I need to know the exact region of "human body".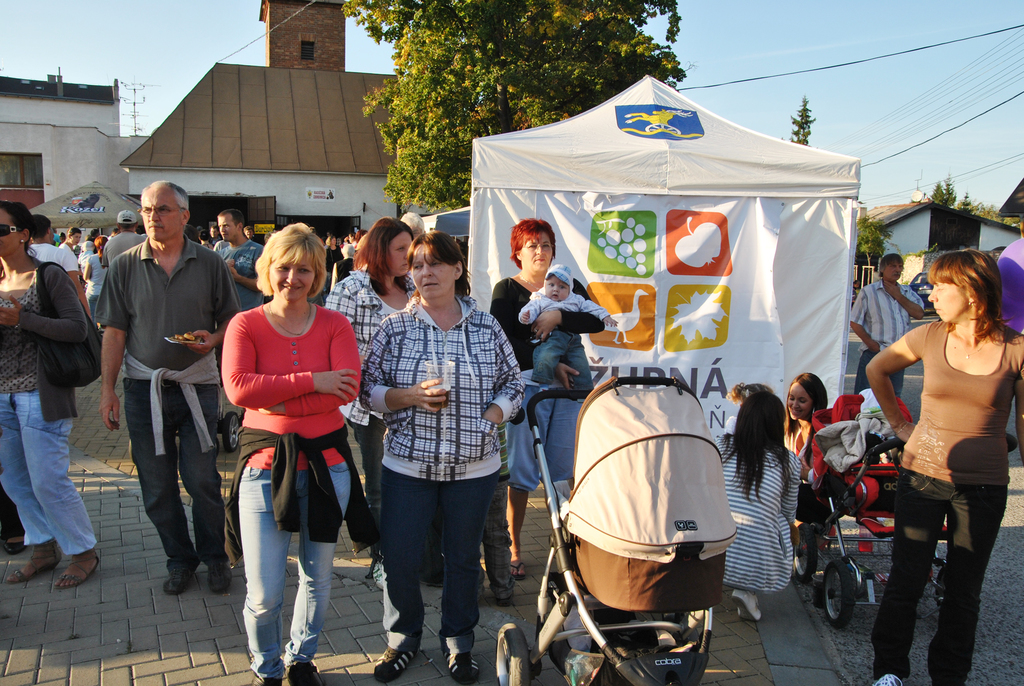
Region: [left=22, top=209, right=90, bottom=325].
